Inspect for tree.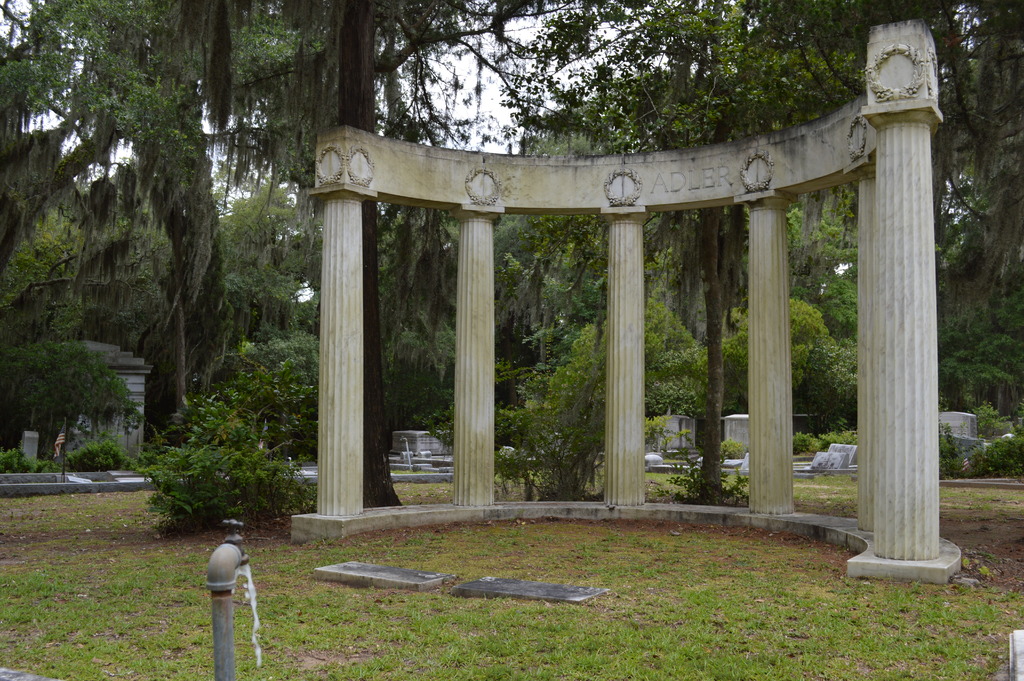
Inspection: 650,126,750,505.
